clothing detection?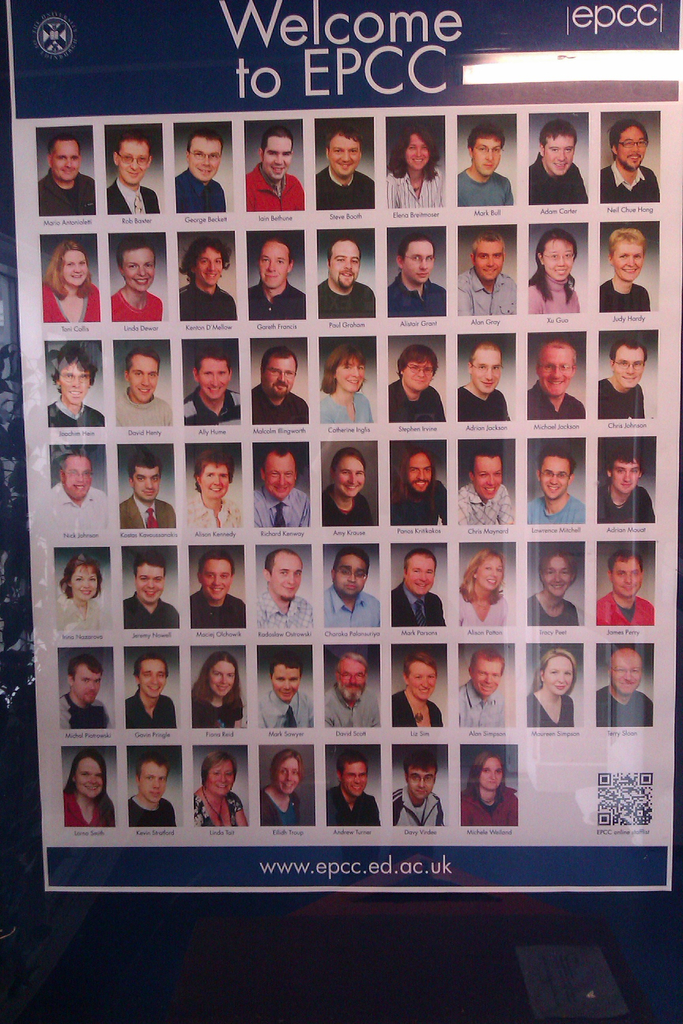
x1=109 y1=284 x2=163 y2=319
